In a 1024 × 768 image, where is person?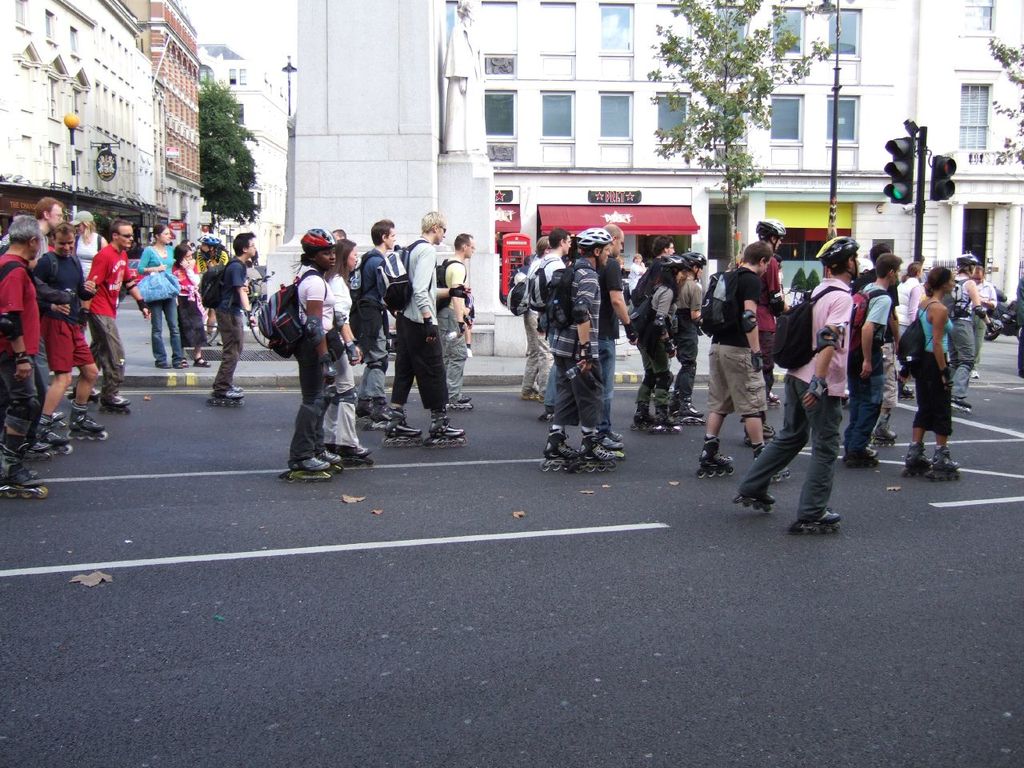
893, 259, 926, 401.
